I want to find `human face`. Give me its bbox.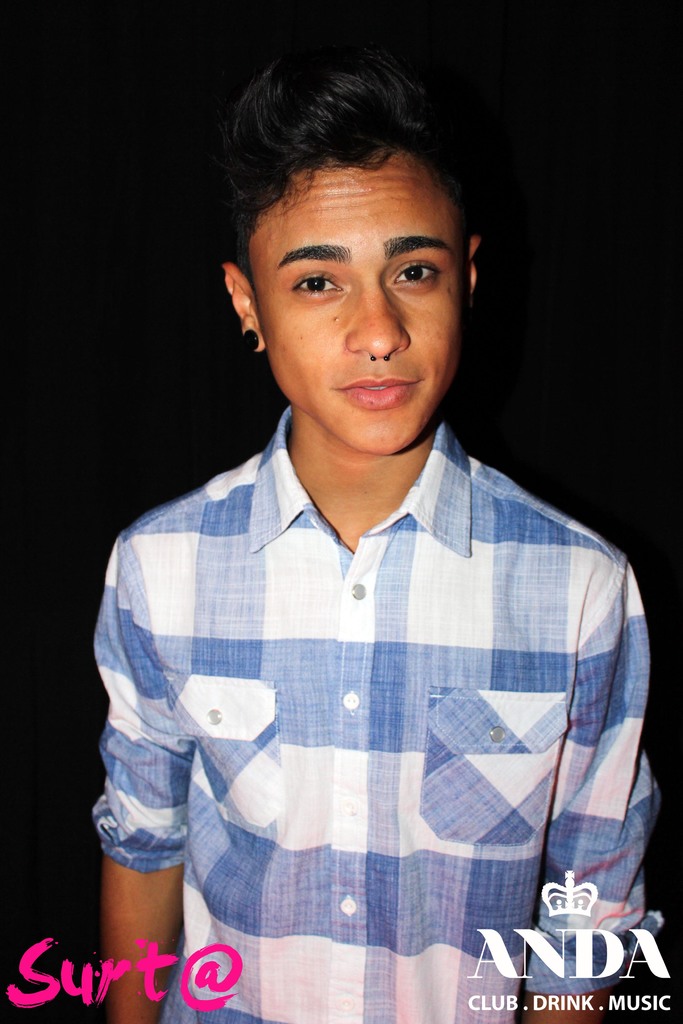
BBox(244, 148, 466, 451).
